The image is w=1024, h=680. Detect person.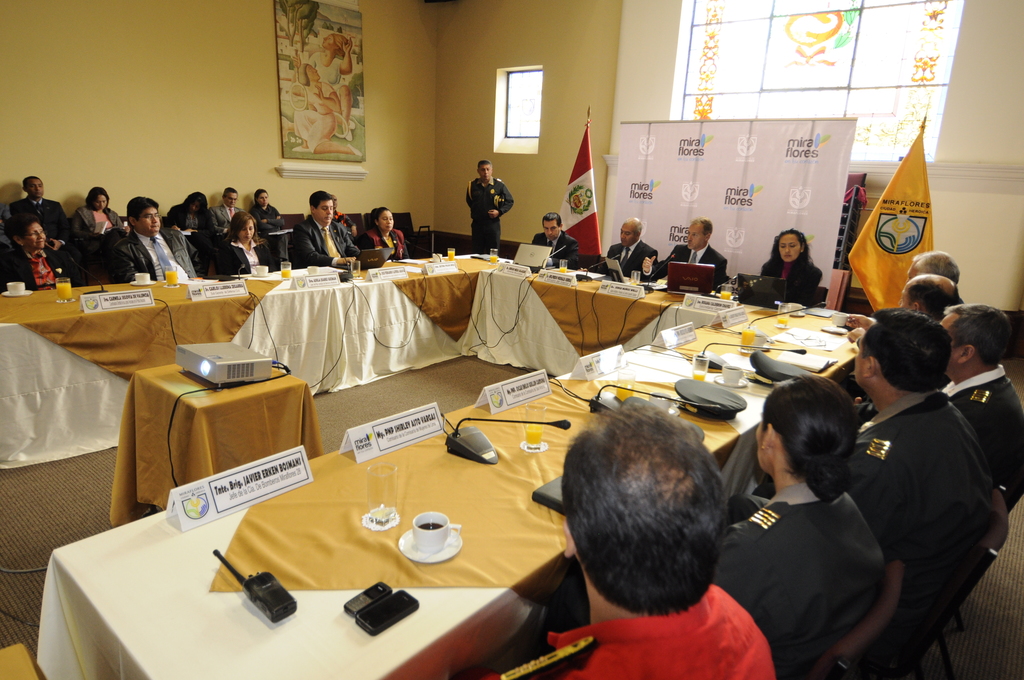
Detection: box(3, 213, 85, 293).
